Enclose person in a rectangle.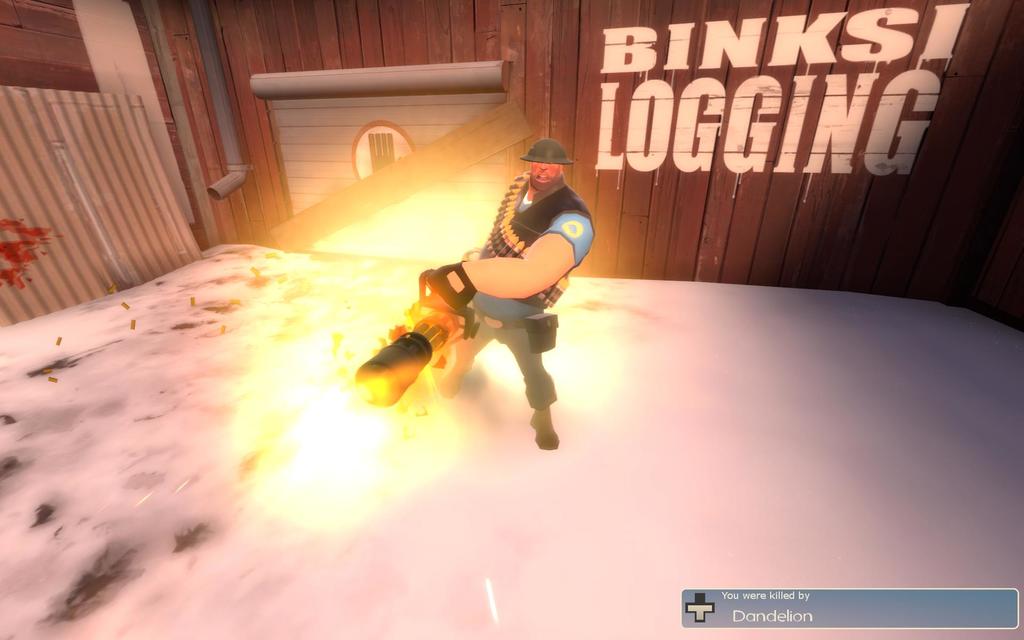
376:138:577:458.
